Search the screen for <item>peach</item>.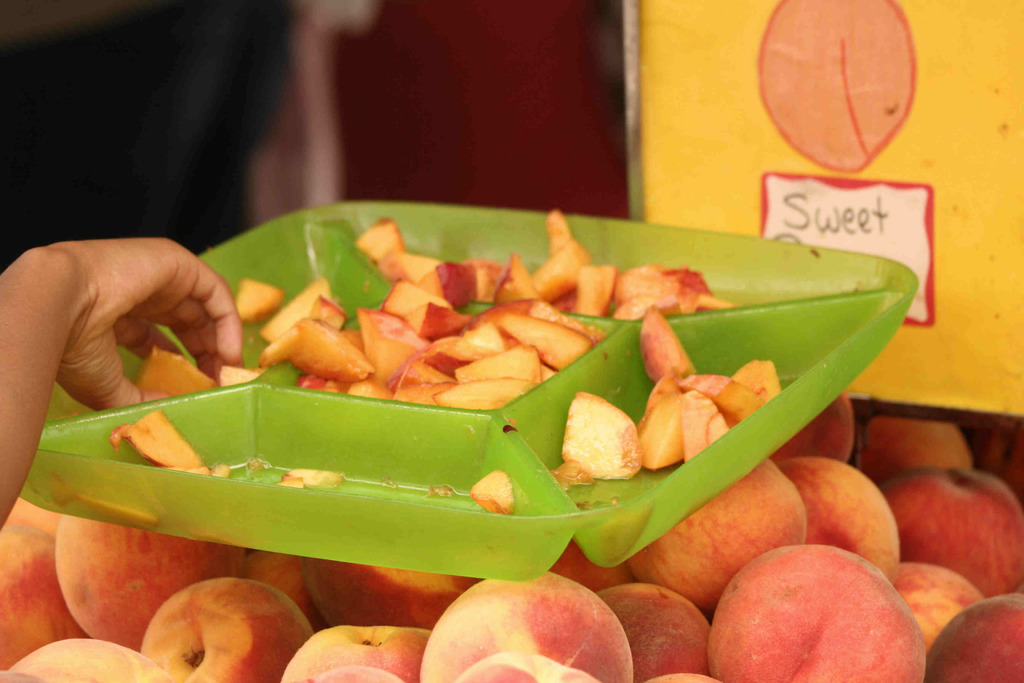
Found at crop(756, 0, 913, 169).
